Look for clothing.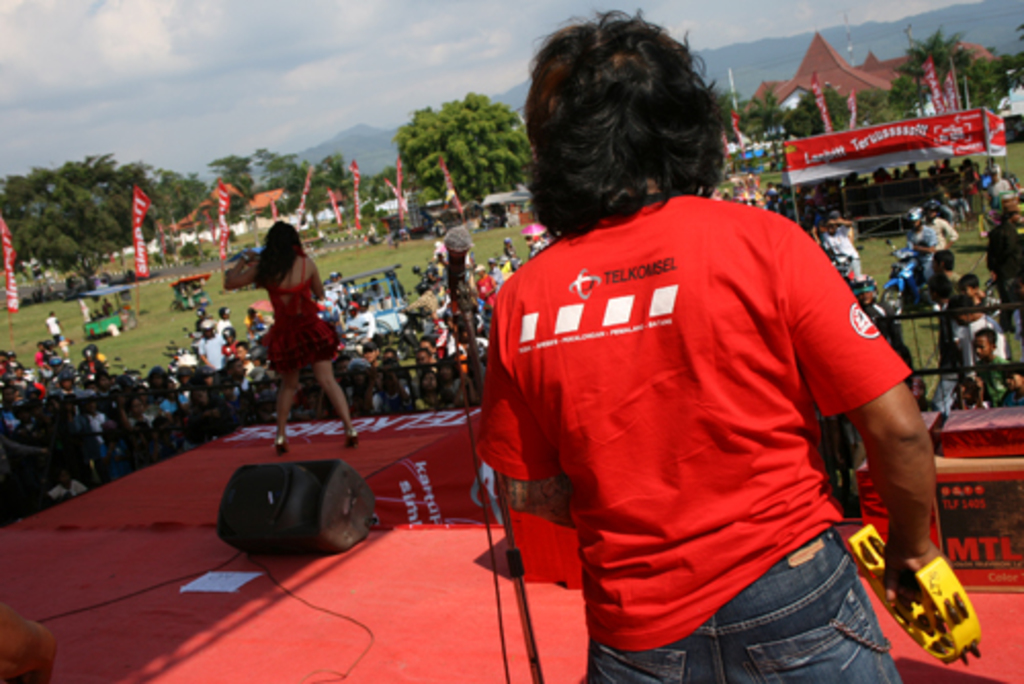
Found: 969:184:991:223.
